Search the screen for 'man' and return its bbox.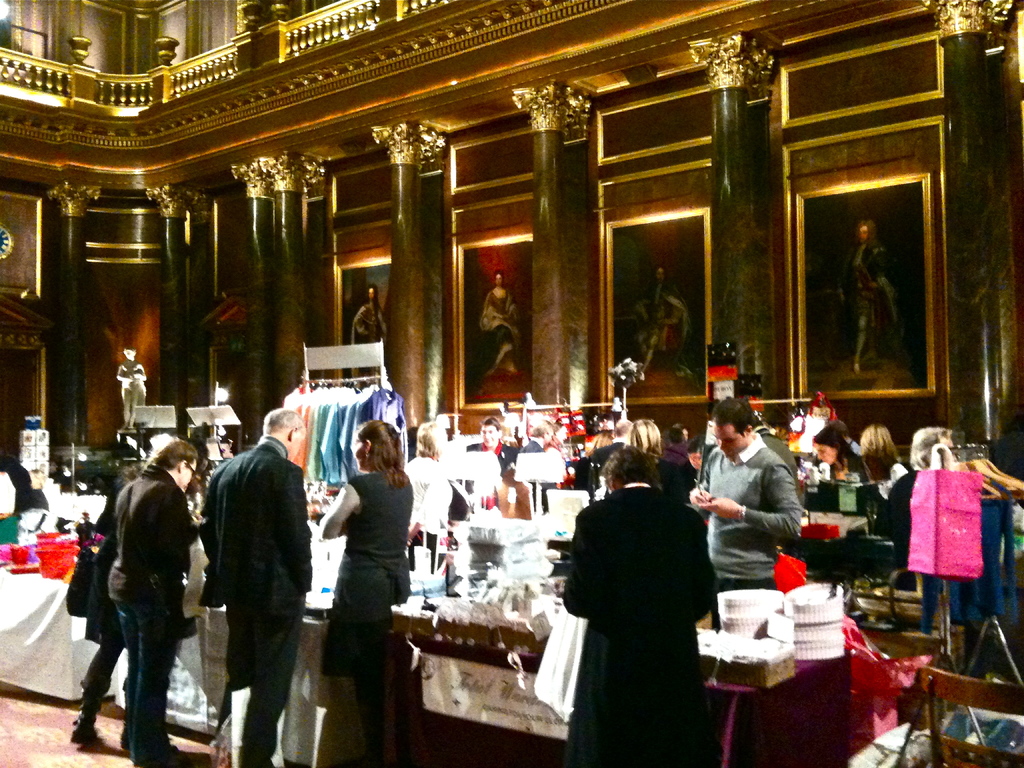
Found: box=[659, 422, 695, 475].
